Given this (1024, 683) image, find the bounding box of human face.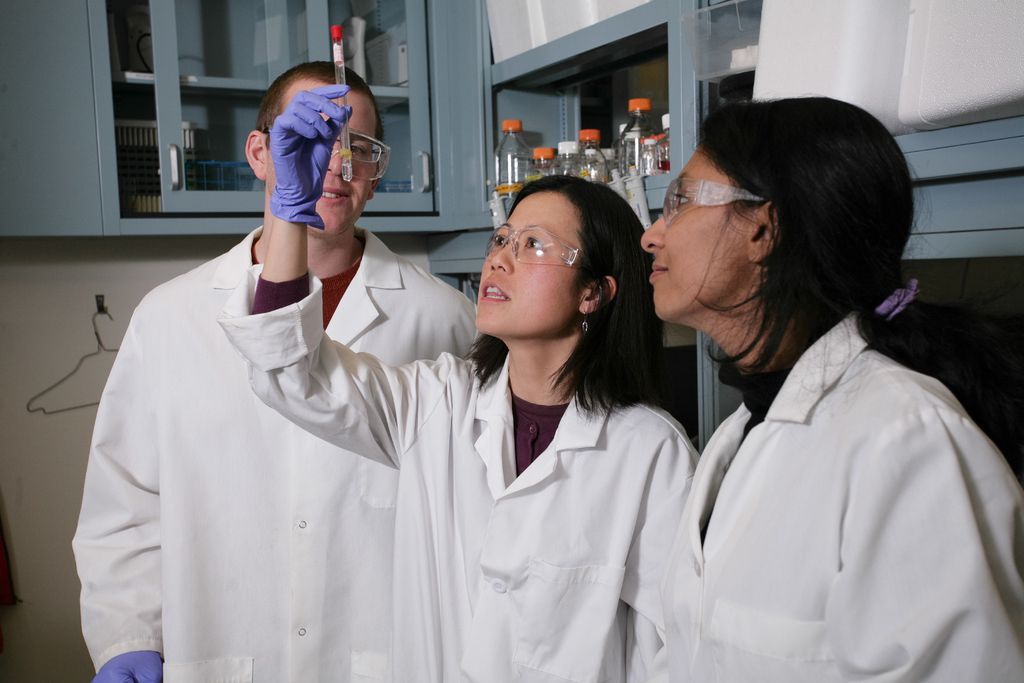
[476,195,575,334].
